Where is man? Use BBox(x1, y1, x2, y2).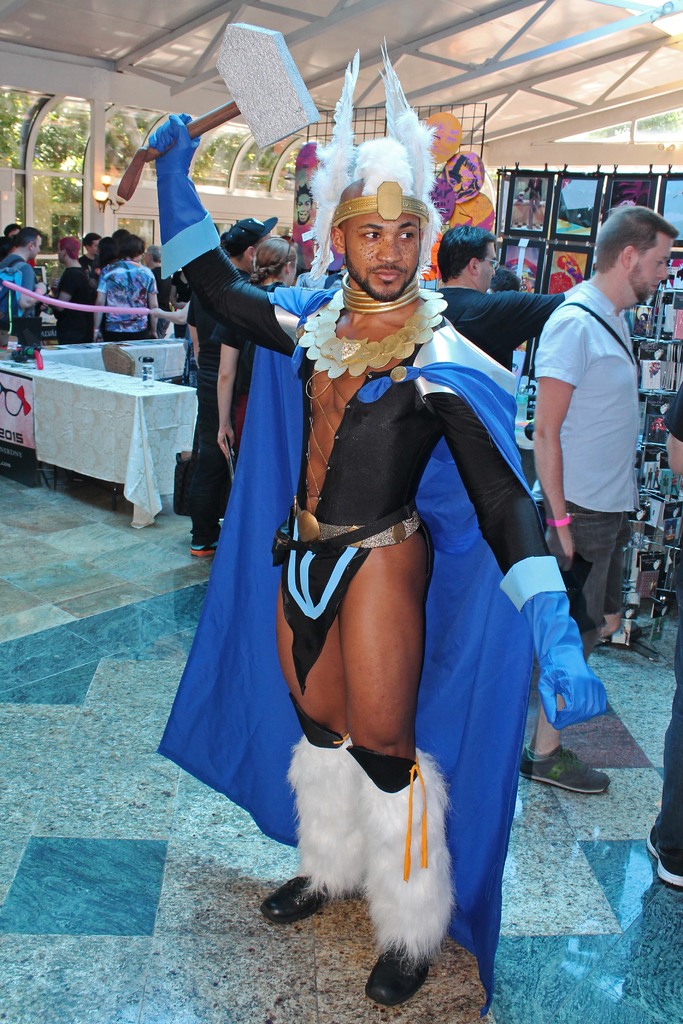
BBox(0, 227, 49, 318).
